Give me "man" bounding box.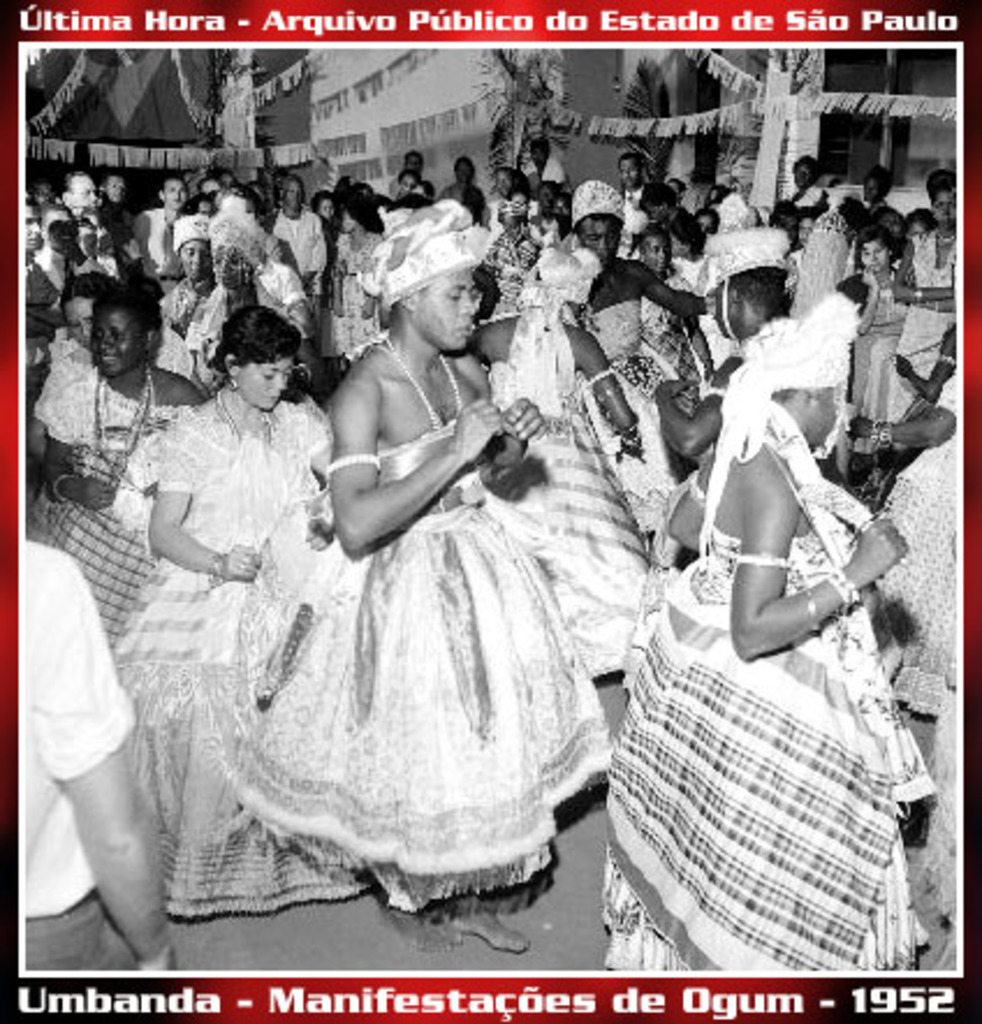
bbox=[648, 225, 797, 482].
